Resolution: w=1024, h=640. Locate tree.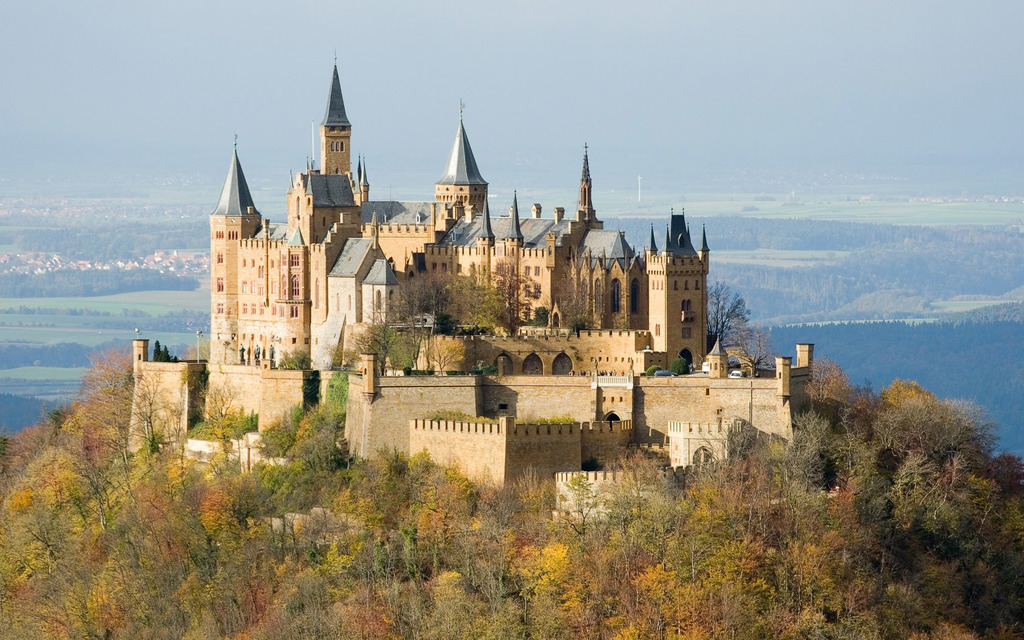
bbox=(438, 321, 484, 371).
